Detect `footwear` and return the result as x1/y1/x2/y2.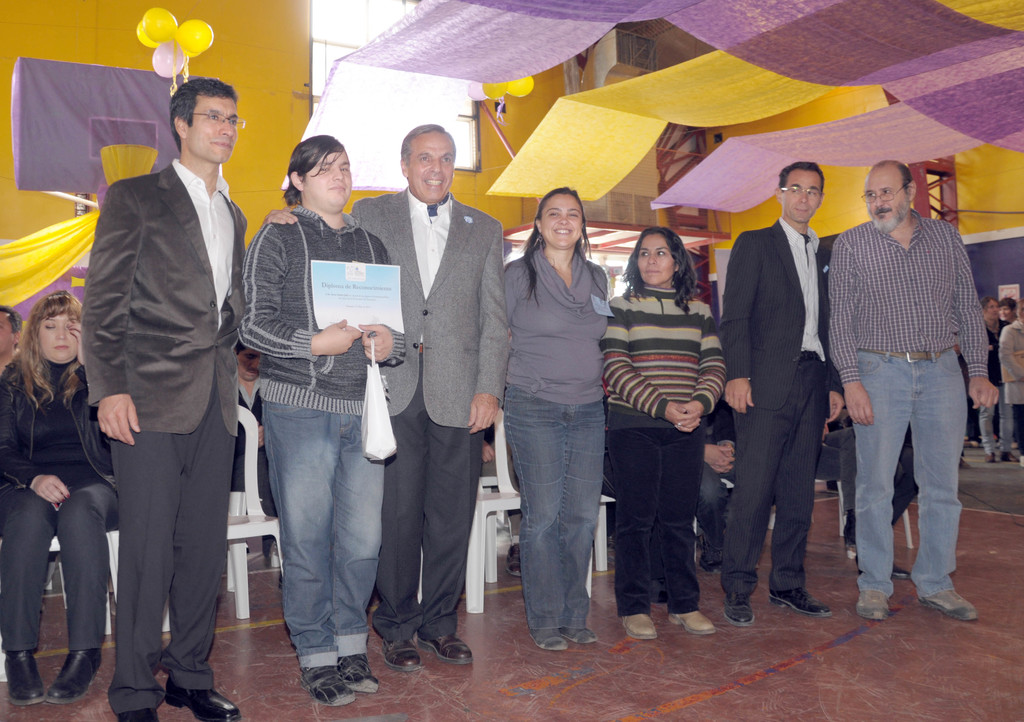
986/453/996/464.
